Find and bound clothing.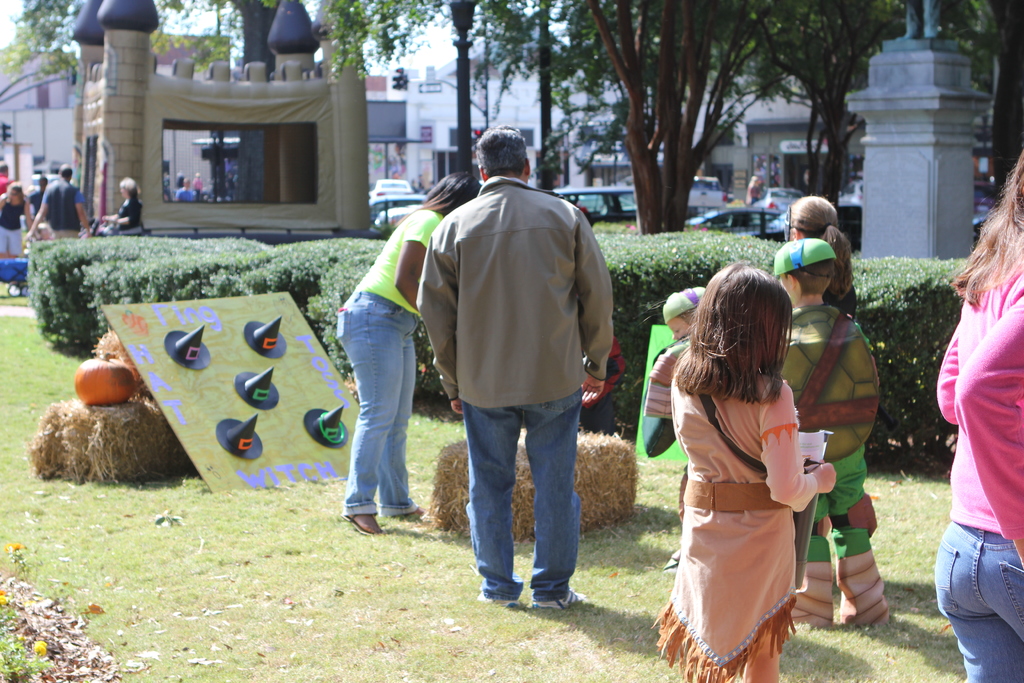
Bound: detection(666, 364, 841, 640).
